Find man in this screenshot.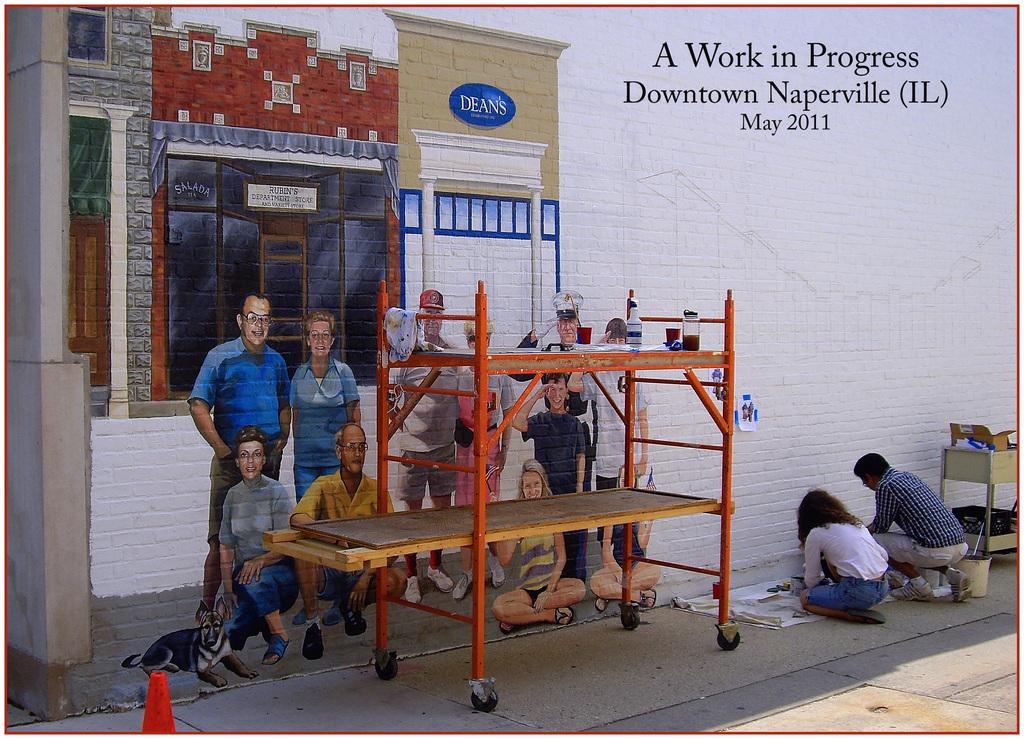
The bounding box for man is 295, 424, 408, 660.
